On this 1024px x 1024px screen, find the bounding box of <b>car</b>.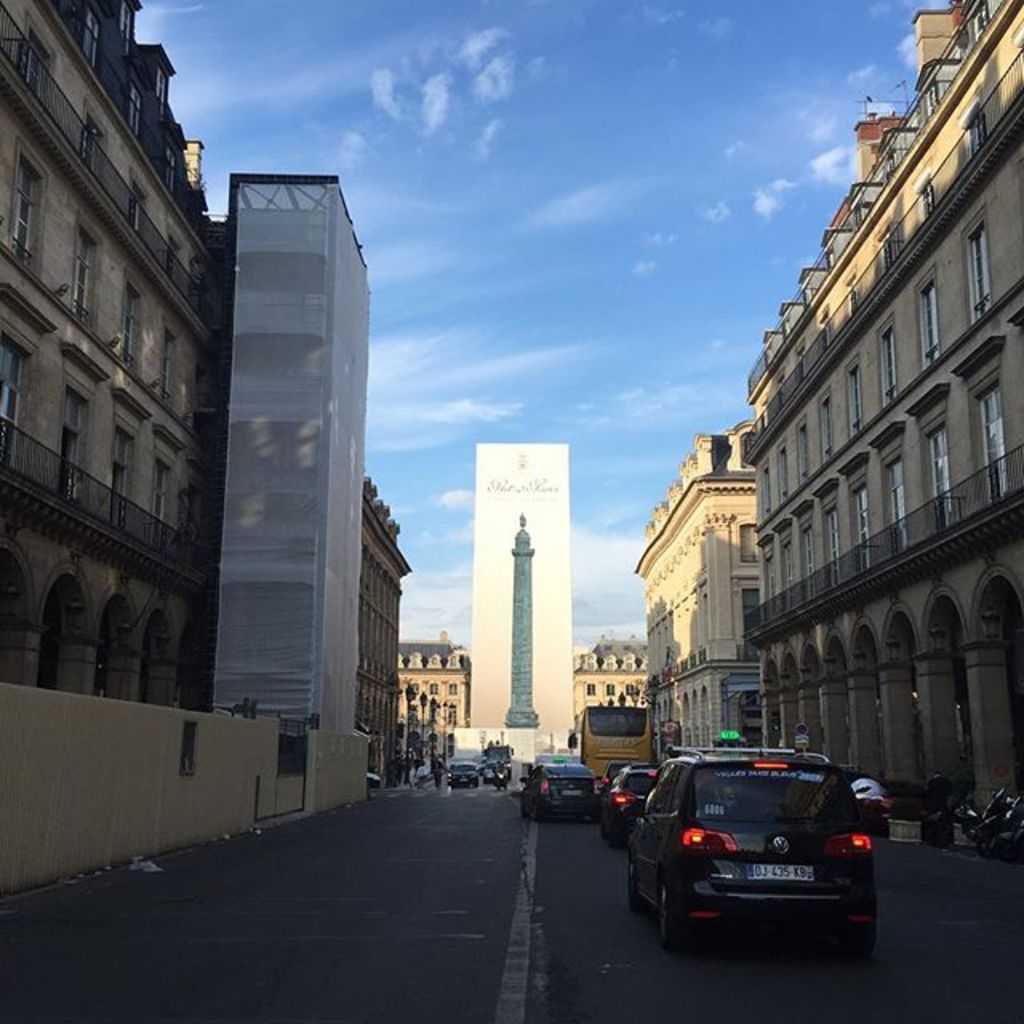
Bounding box: [left=443, top=760, right=480, bottom=789].
